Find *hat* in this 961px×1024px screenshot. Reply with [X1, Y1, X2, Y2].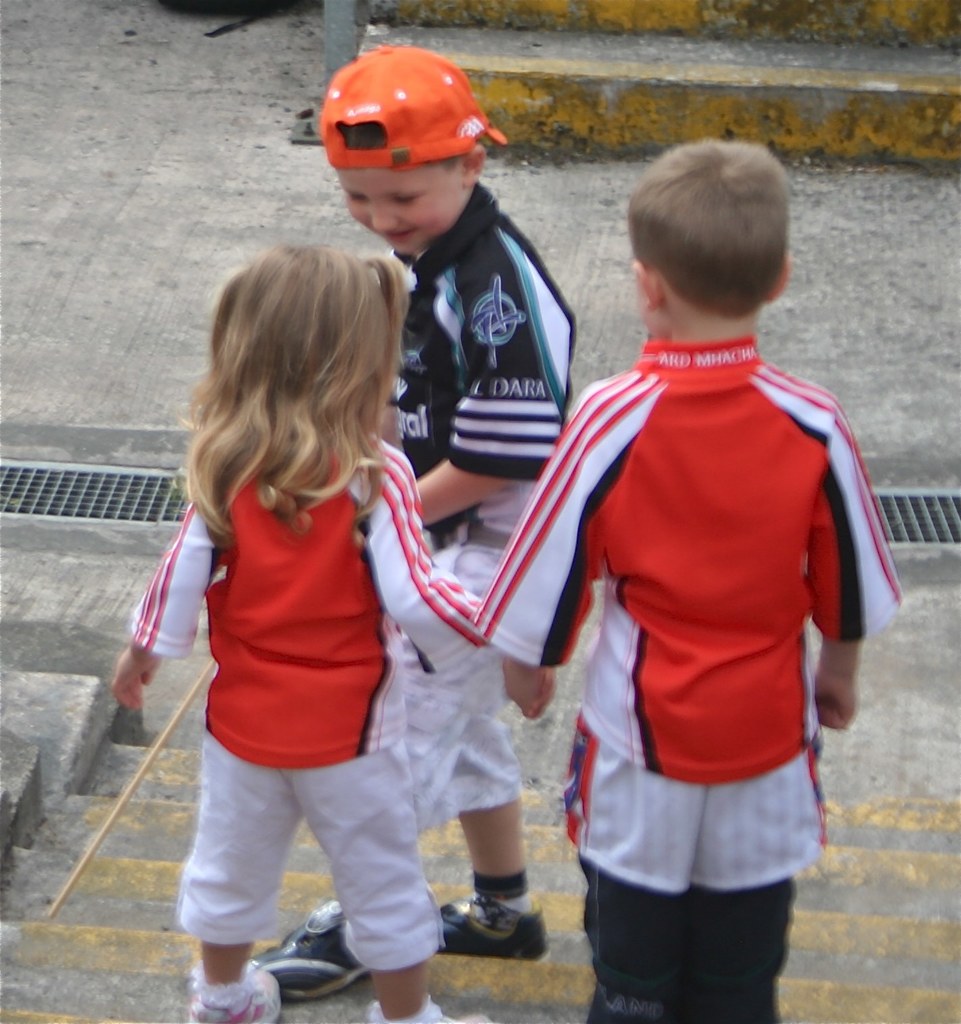
[319, 44, 507, 188].
